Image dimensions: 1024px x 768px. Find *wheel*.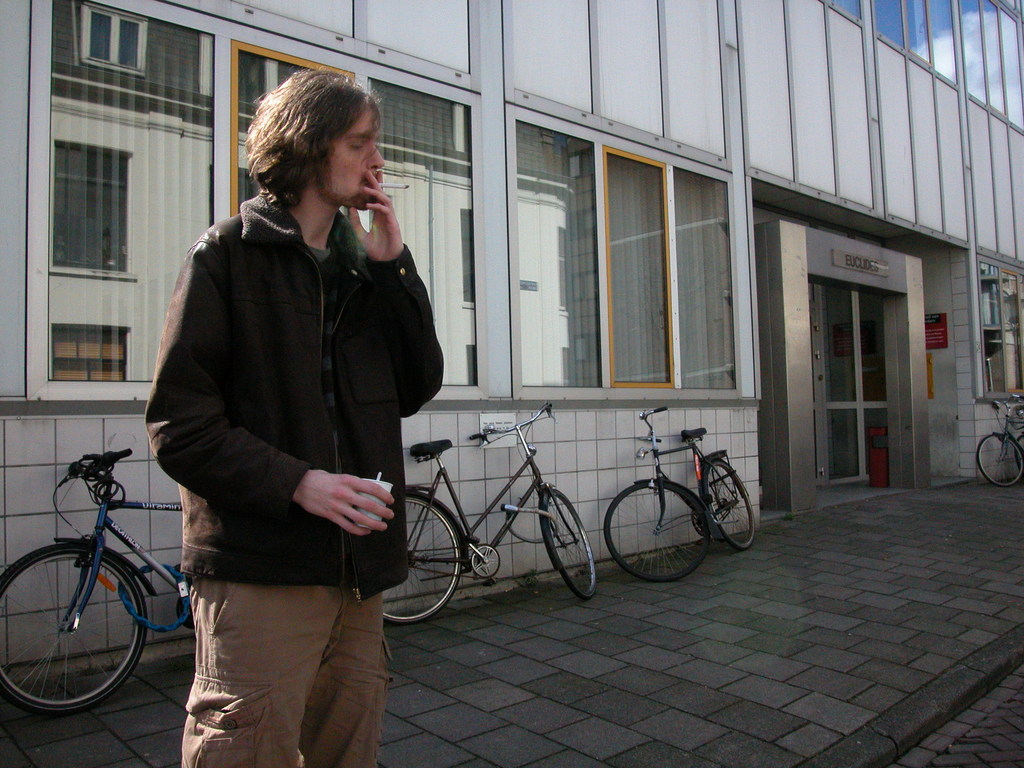
(left=382, top=485, right=464, bottom=625).
